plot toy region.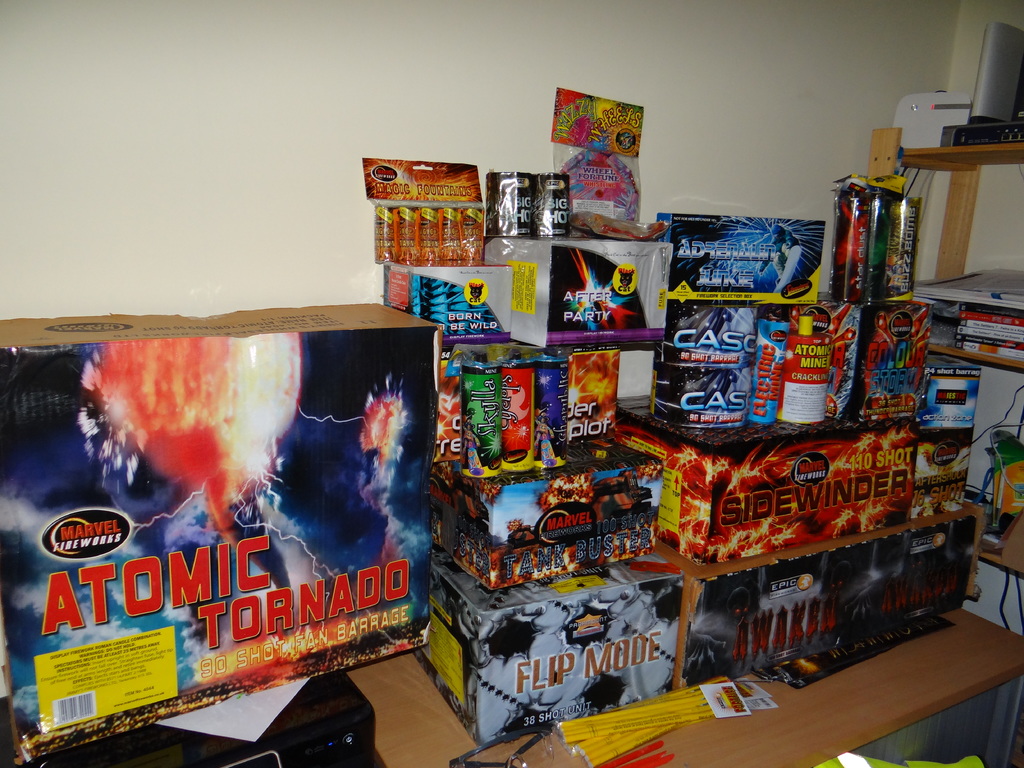
Plotted at detection(483, 174, 531, 240).
